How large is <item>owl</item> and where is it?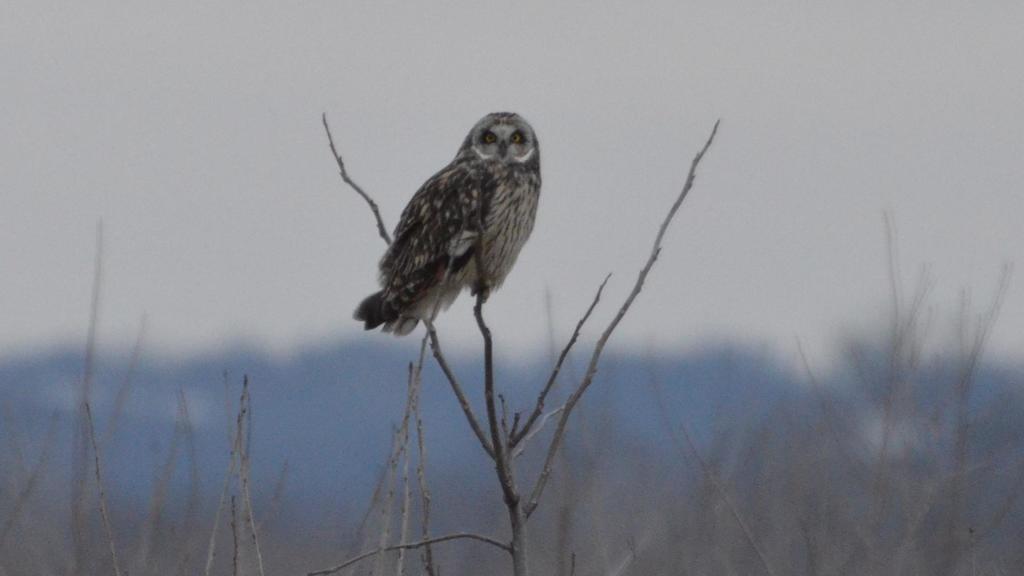
Bounding box: [343,109,545,337].
